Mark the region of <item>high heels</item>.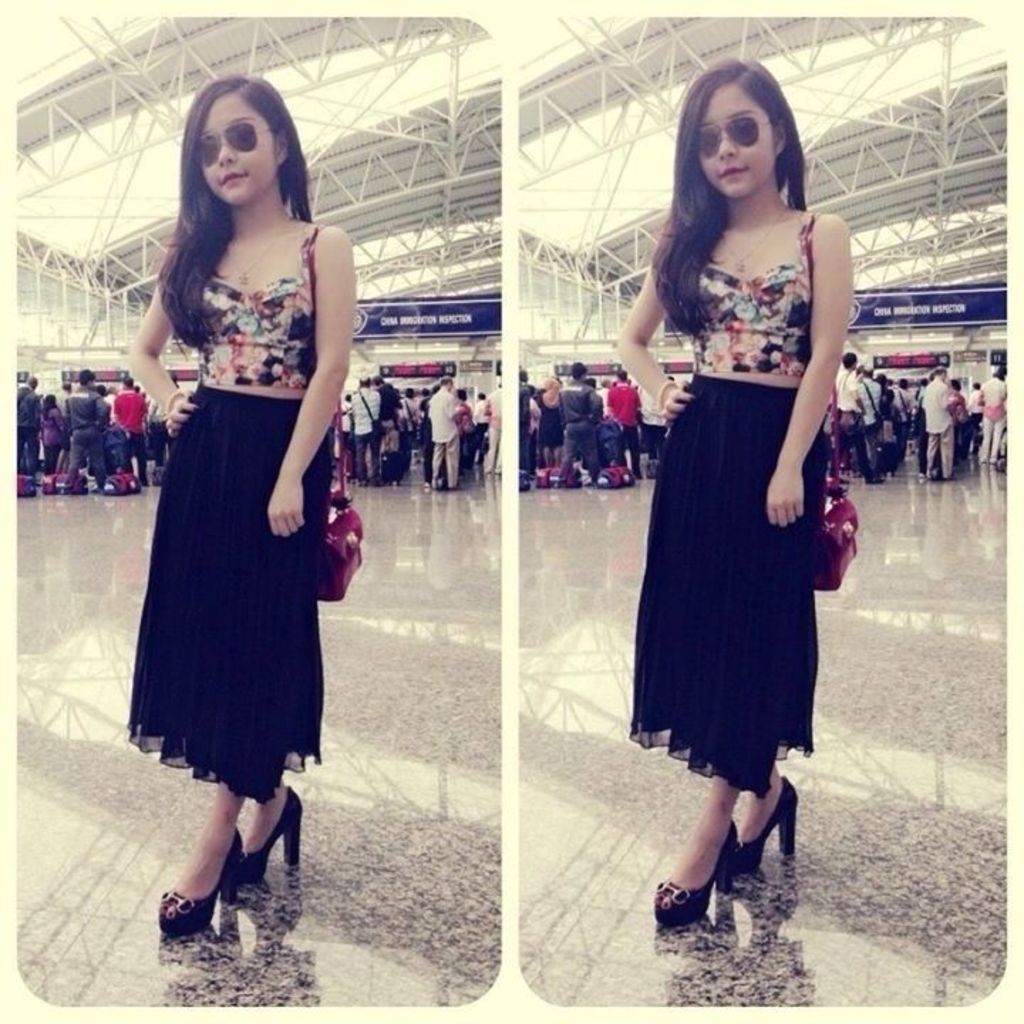
Region: box=[238, 789, 300, 879].
